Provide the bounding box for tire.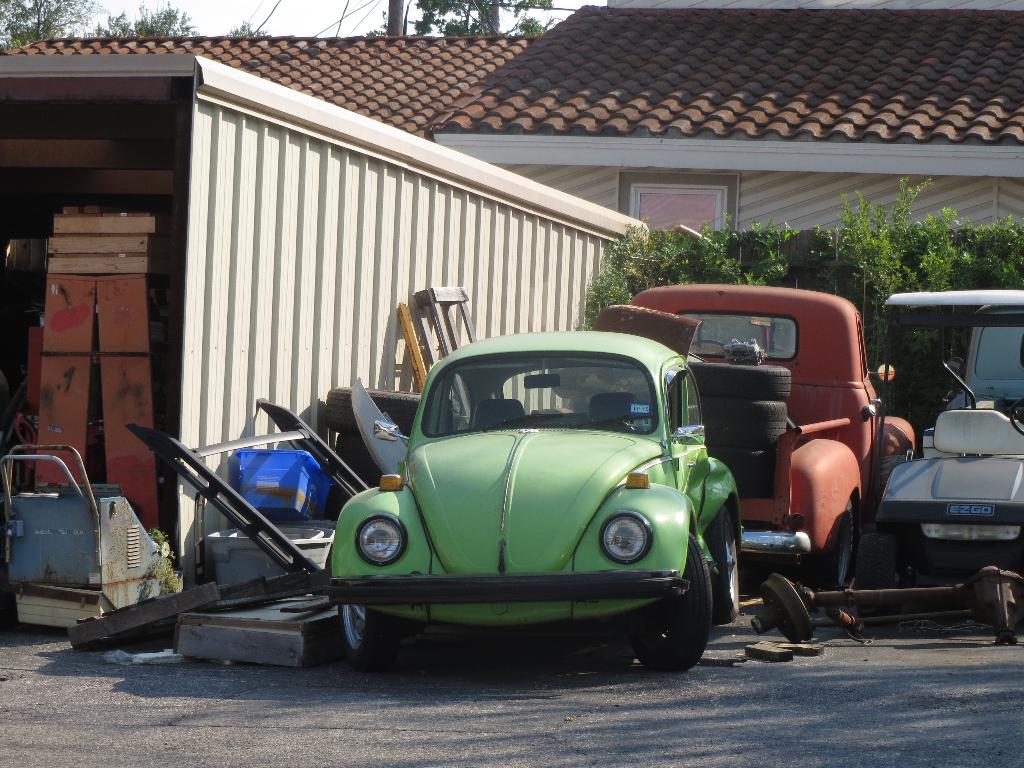
l=813, t=499, r=857, b=593.
